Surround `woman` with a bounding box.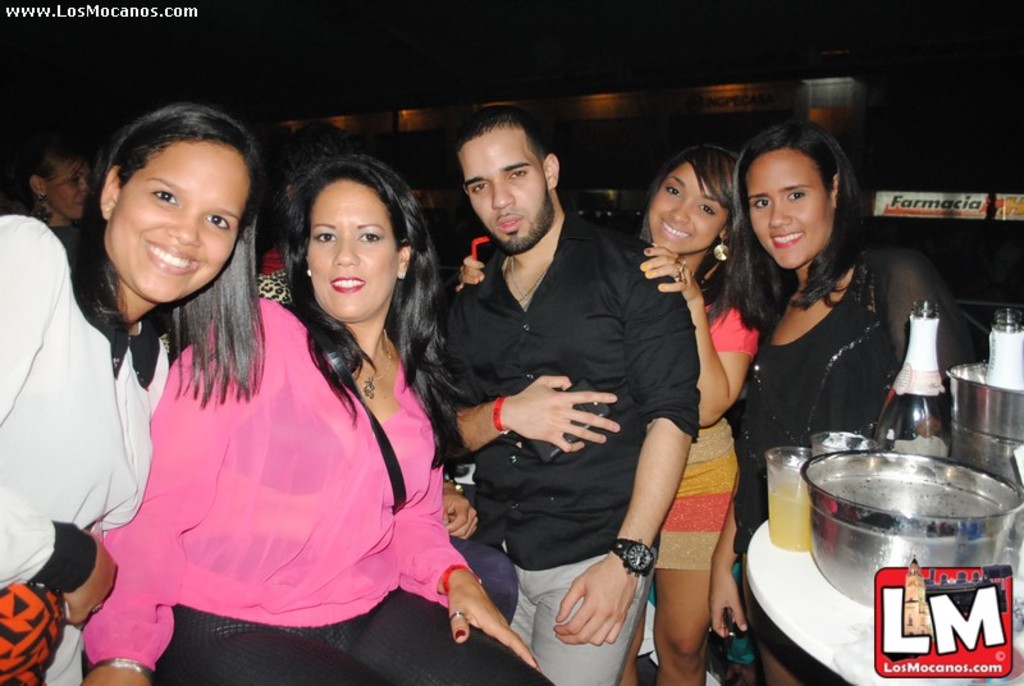
pyautogui.locateOnScreen(722, 109, 964, 654).
